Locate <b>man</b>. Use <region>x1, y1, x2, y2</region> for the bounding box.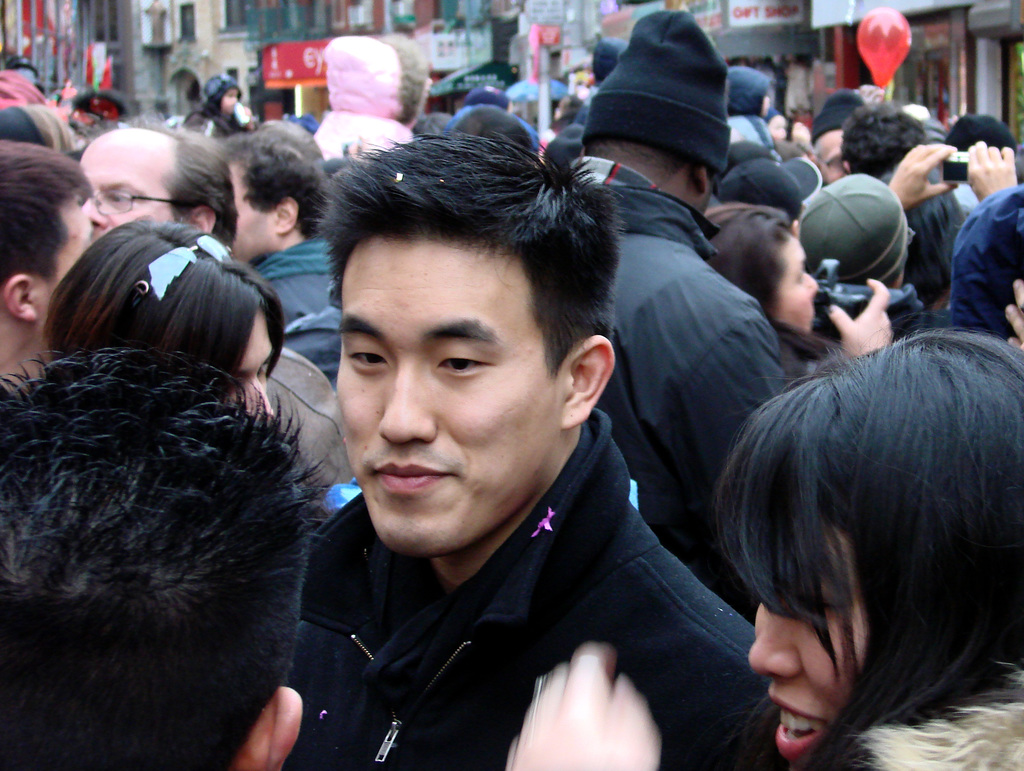
<region>74, 118, 238, 253</region>.
